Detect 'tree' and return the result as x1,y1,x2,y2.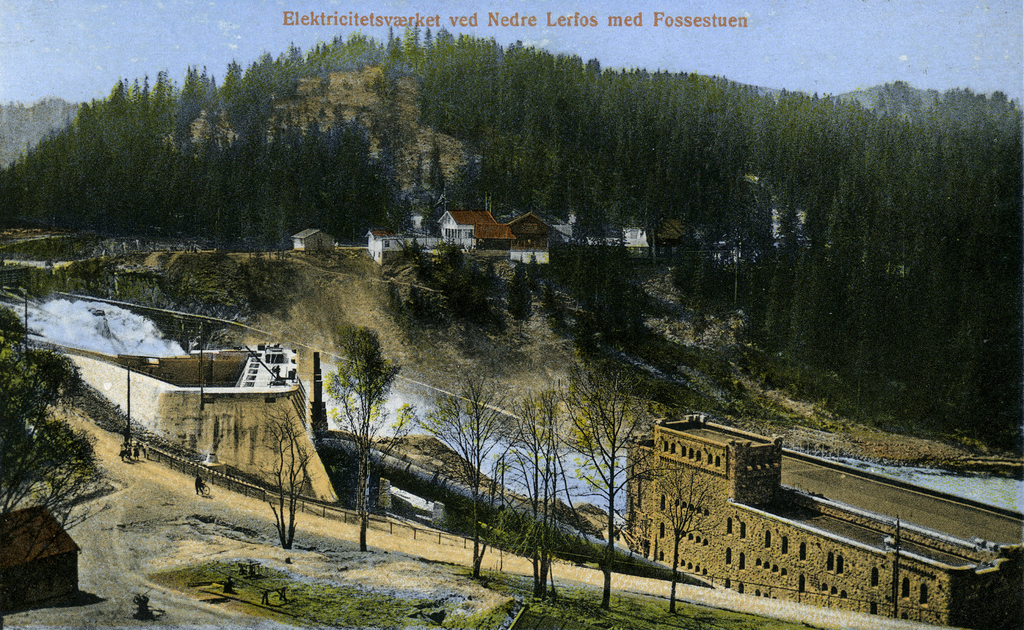
253,412,316,560.
